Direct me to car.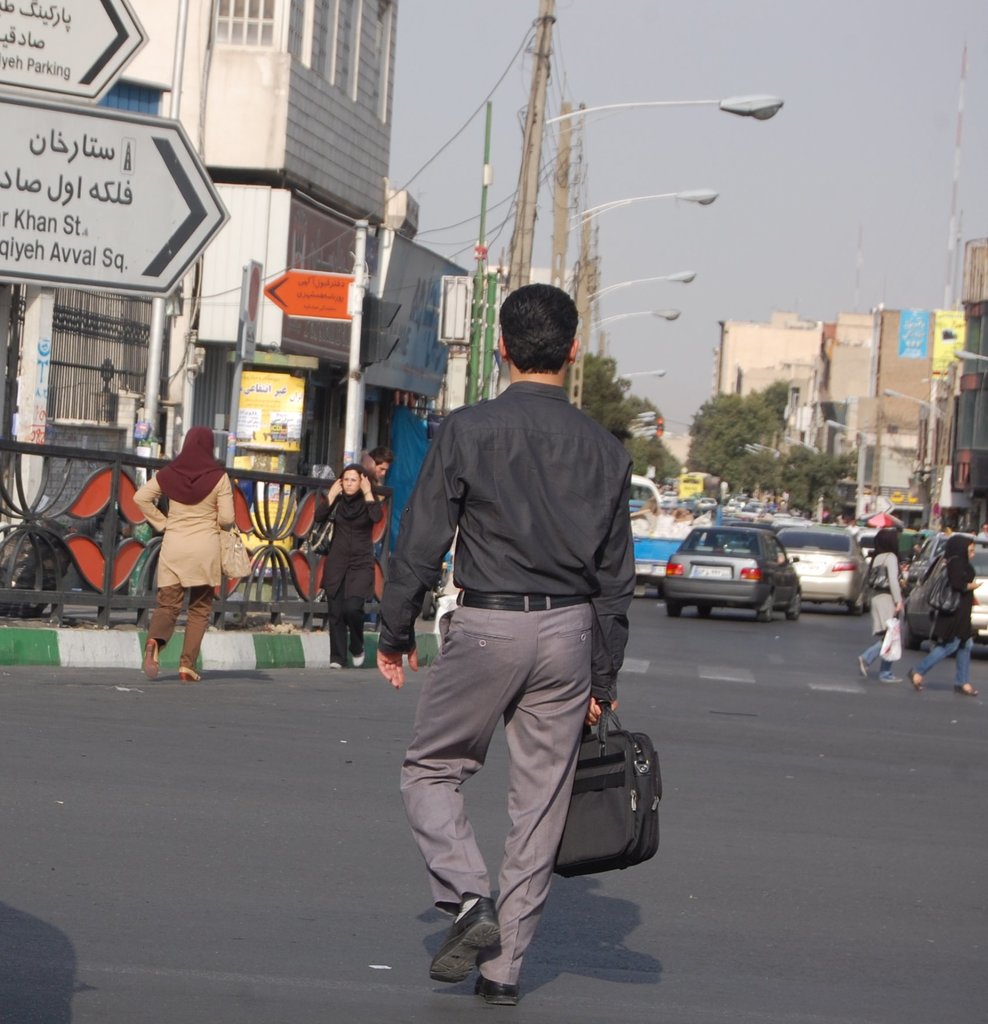
Direction: x1=668, y1=515, x2=824, y2=623.
